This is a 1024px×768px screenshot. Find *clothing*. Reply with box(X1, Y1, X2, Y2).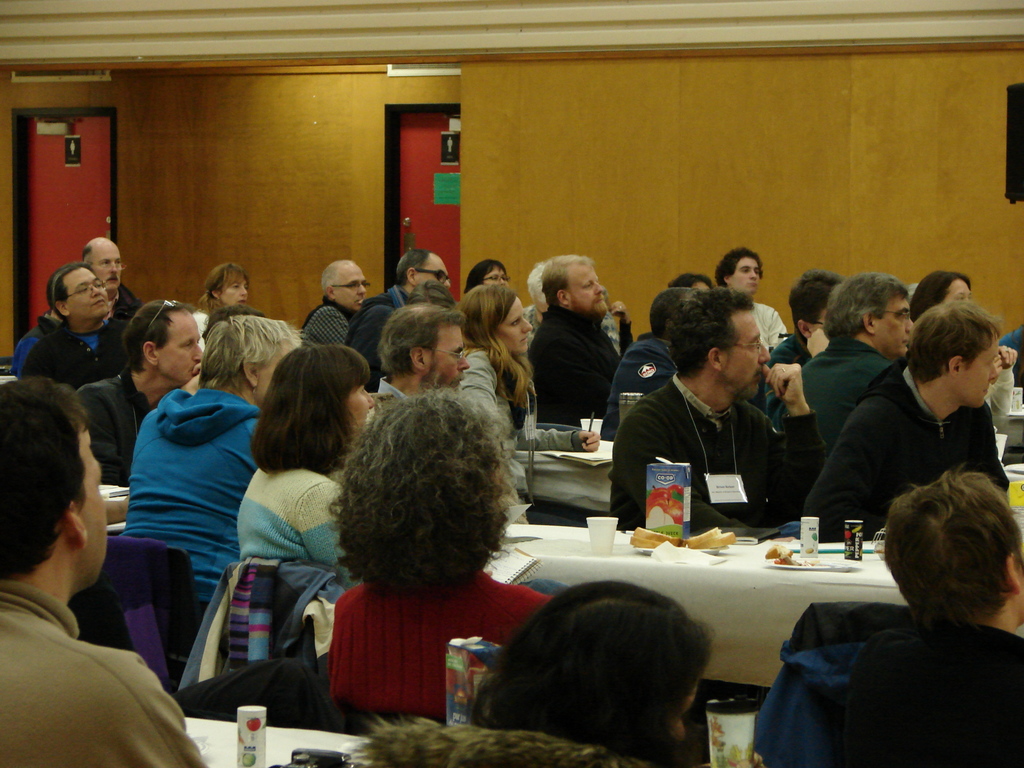
box(108, 359, 255, 620).
